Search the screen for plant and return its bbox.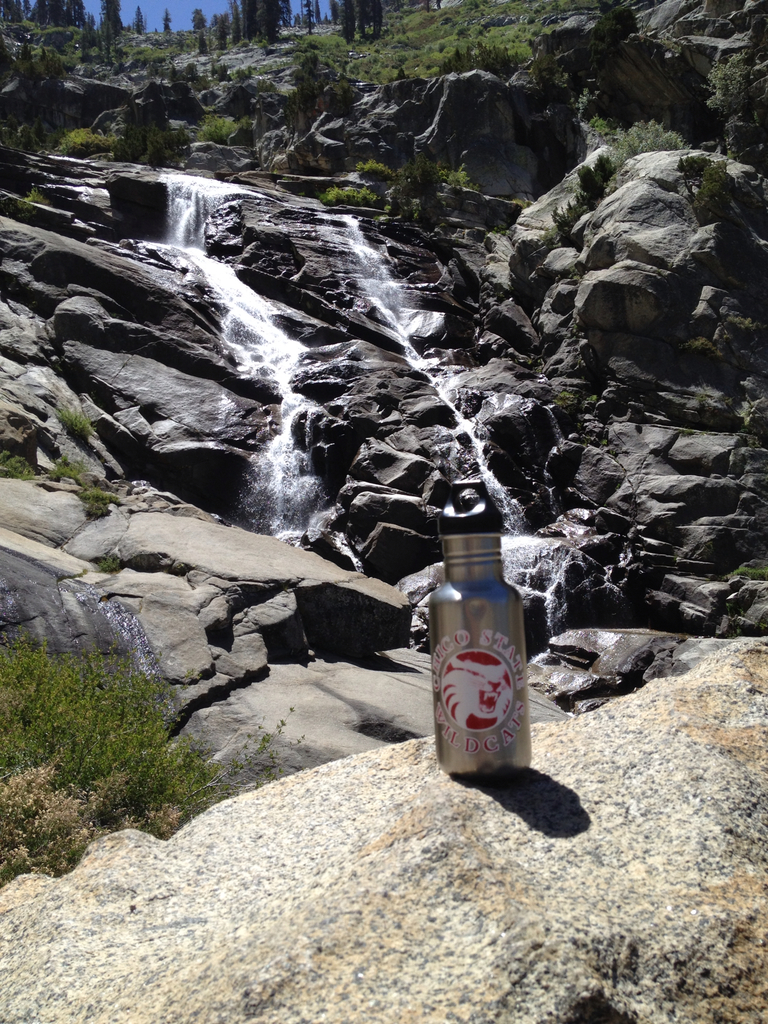
Found: <region>53, 125, 118, 156</region>.
